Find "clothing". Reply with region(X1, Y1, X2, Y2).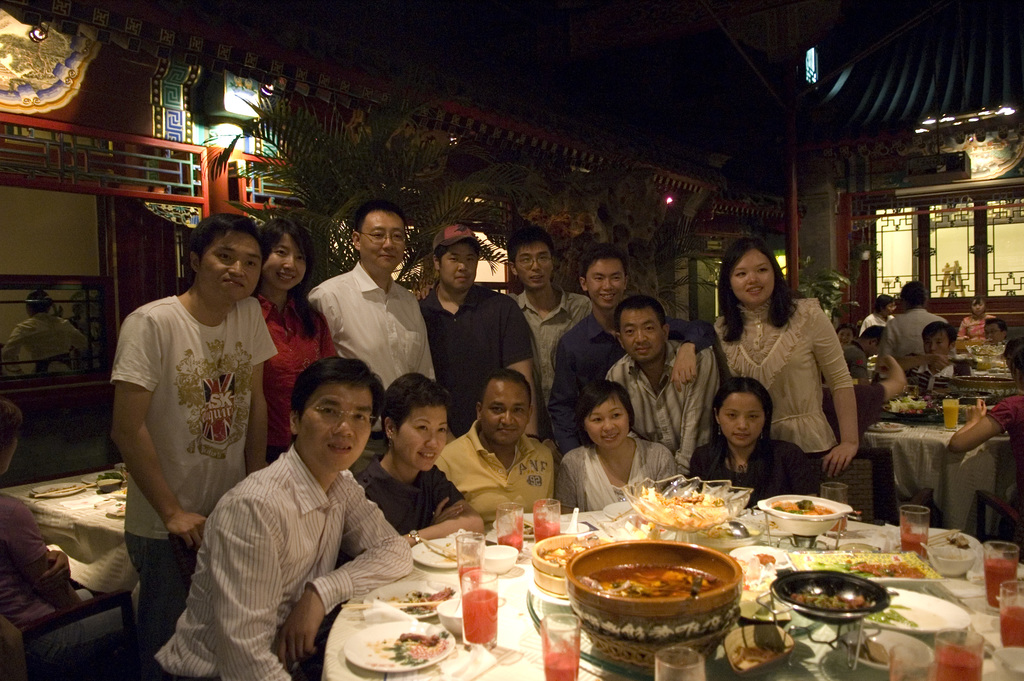
region(701, 429, 824, 508).
